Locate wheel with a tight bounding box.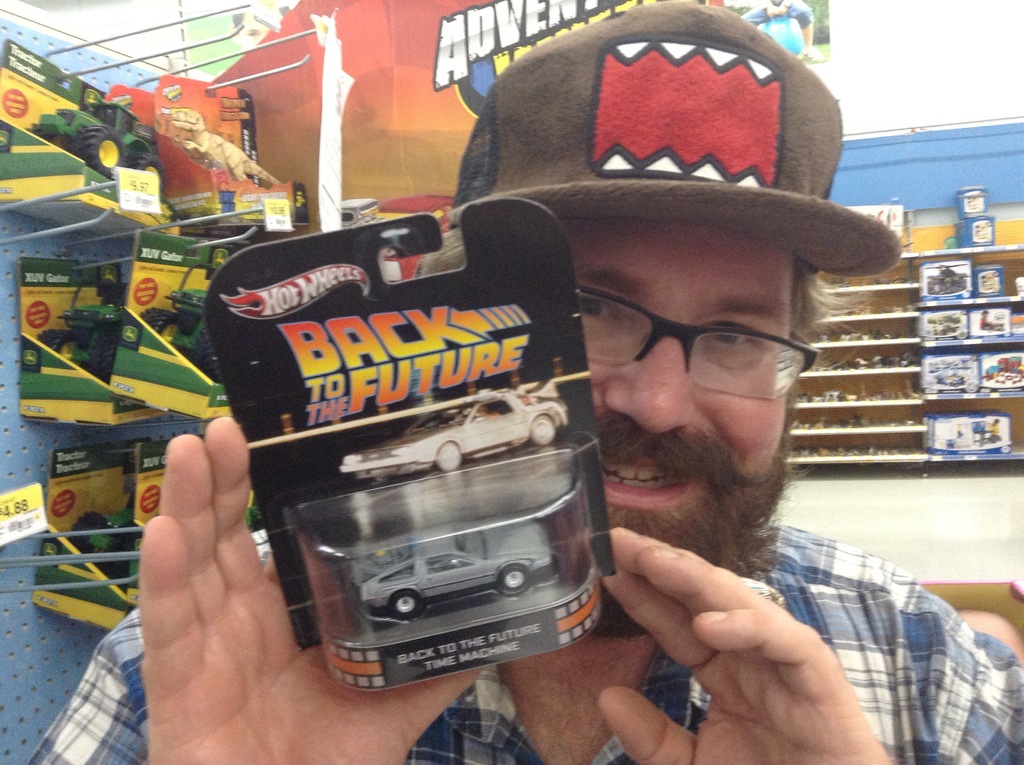
left=494, top=560, right=533, bottom=598.
